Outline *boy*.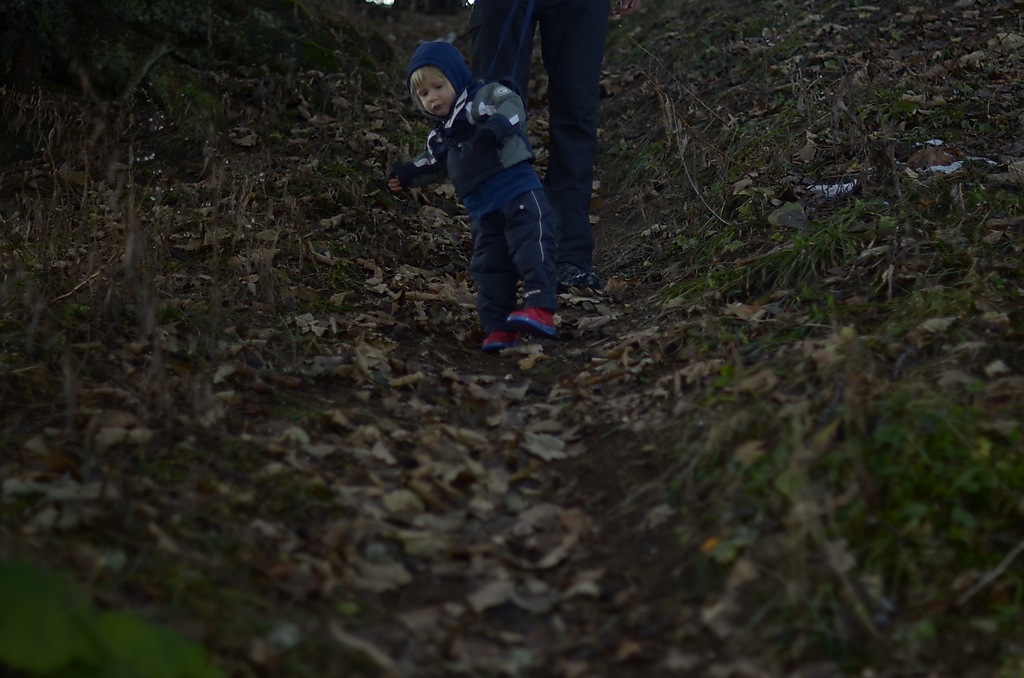
Outline: 377,44,601,339.
